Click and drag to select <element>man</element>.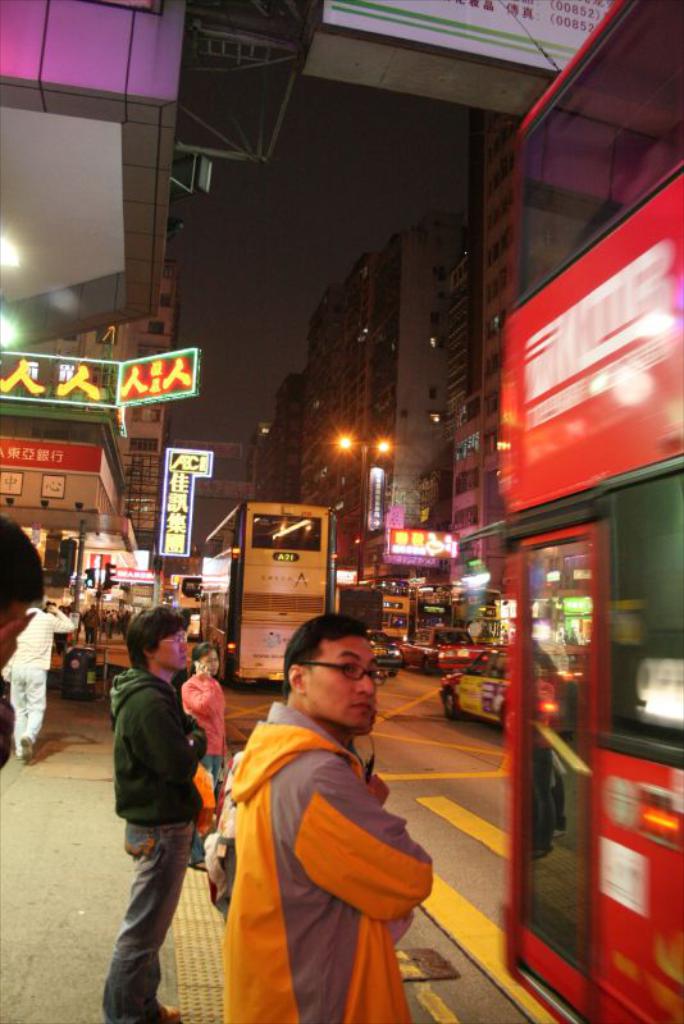
Selection: (x1=5, y1=600, x2=74, y2=762).
